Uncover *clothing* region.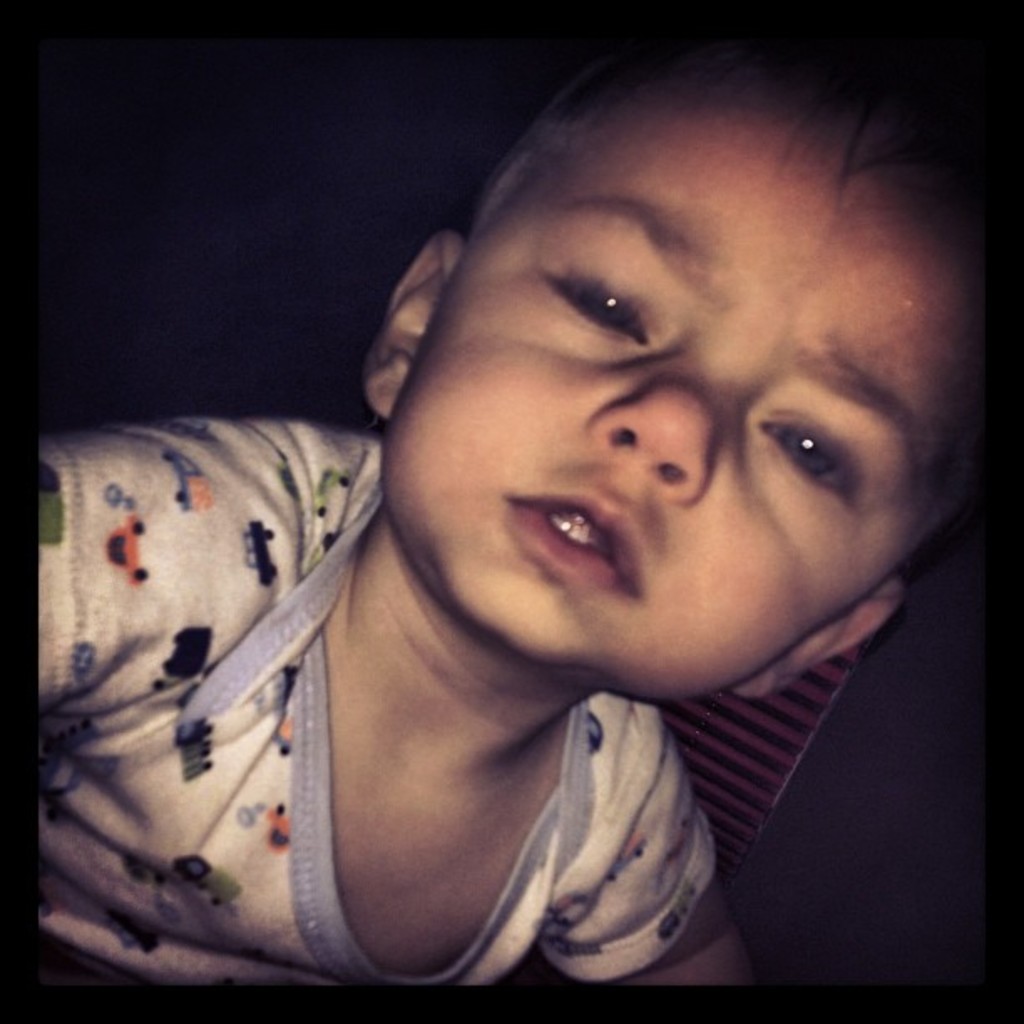
Uncovered: box=[30, 477, 830, 979].
